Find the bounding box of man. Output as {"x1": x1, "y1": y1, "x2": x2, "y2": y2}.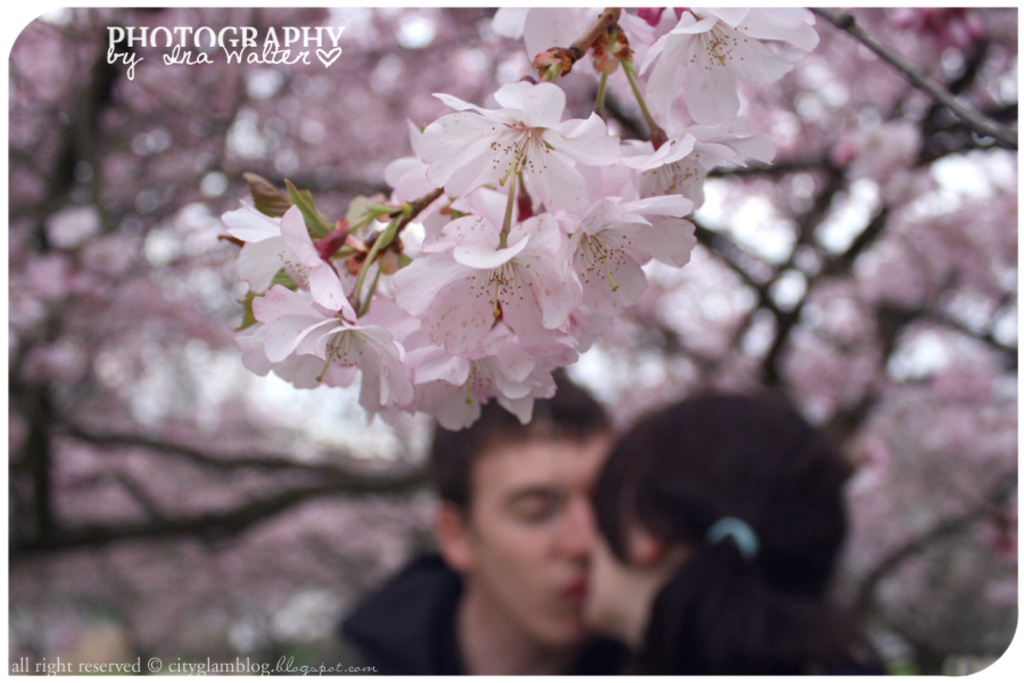
{"x1": 371, "y1": 342, "x2": 669, "y2": 672}.
